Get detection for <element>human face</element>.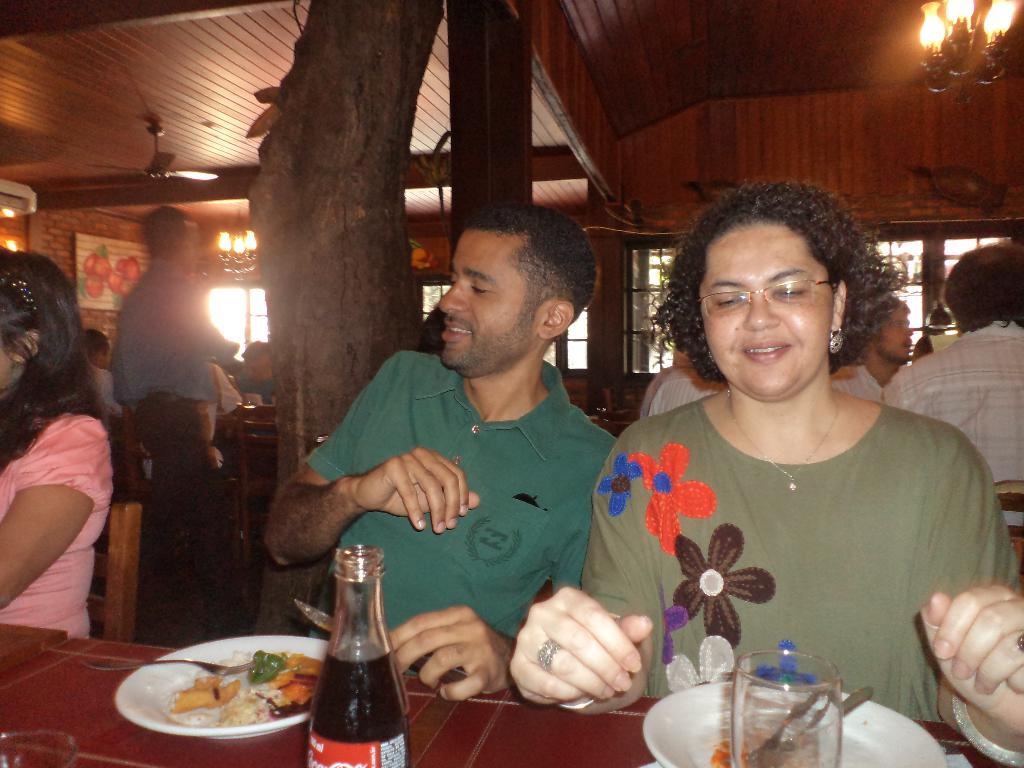
Detection: (701,218,830,397).
